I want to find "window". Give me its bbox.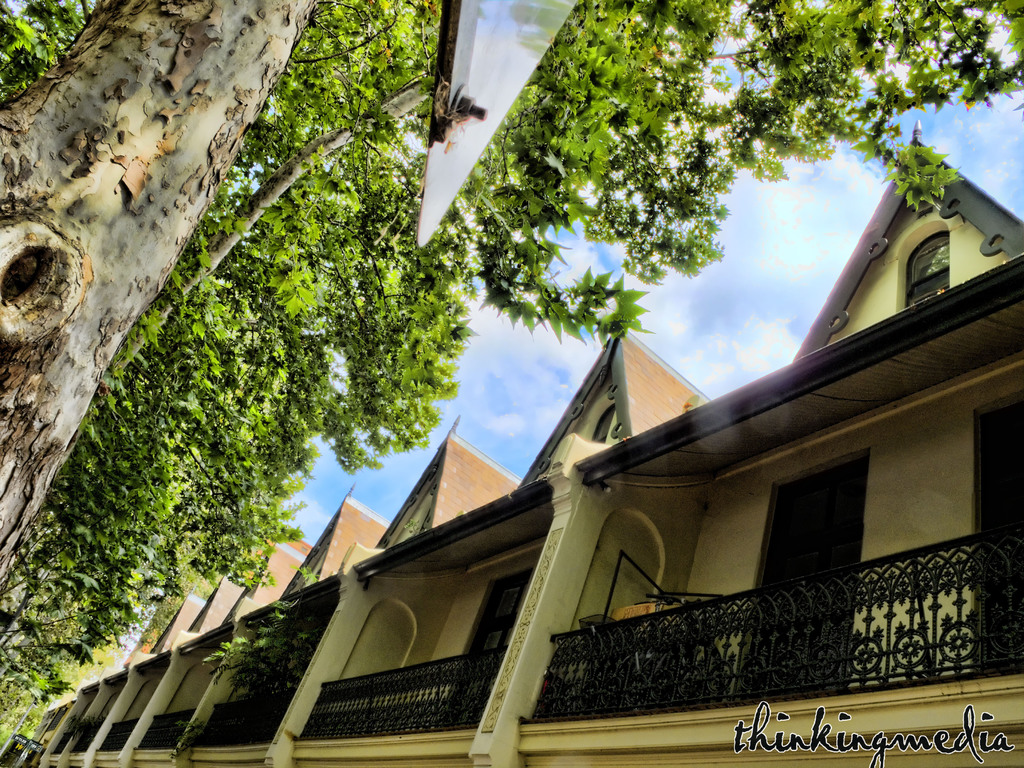
[593,399,621,448].
